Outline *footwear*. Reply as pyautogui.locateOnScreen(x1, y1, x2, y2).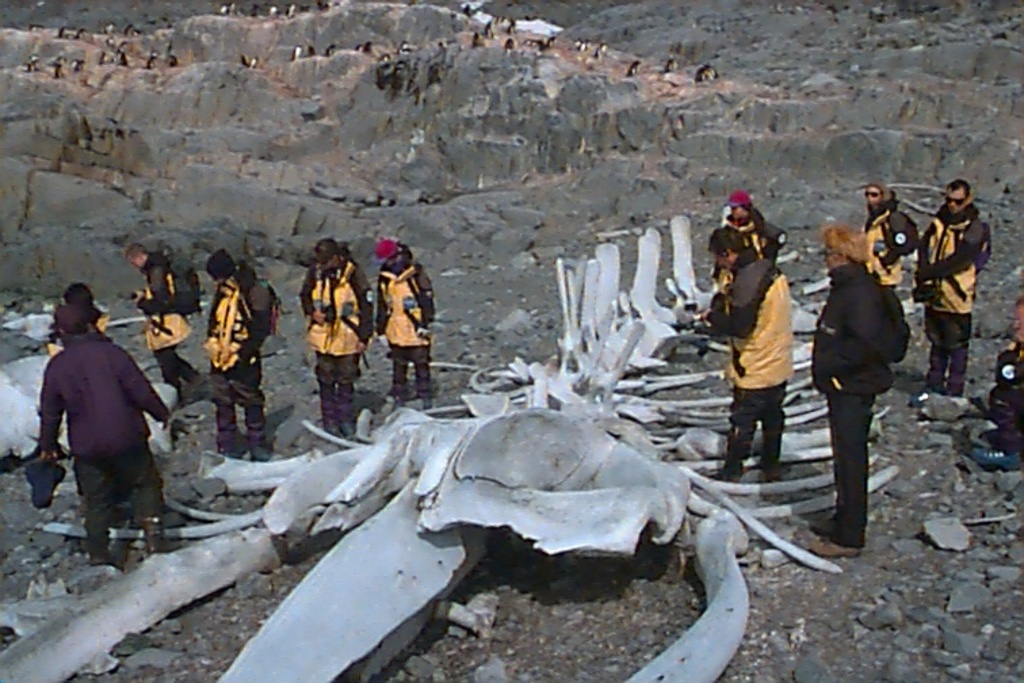
pyautogui.locateOnScreen(420, 398, 432, 412).
